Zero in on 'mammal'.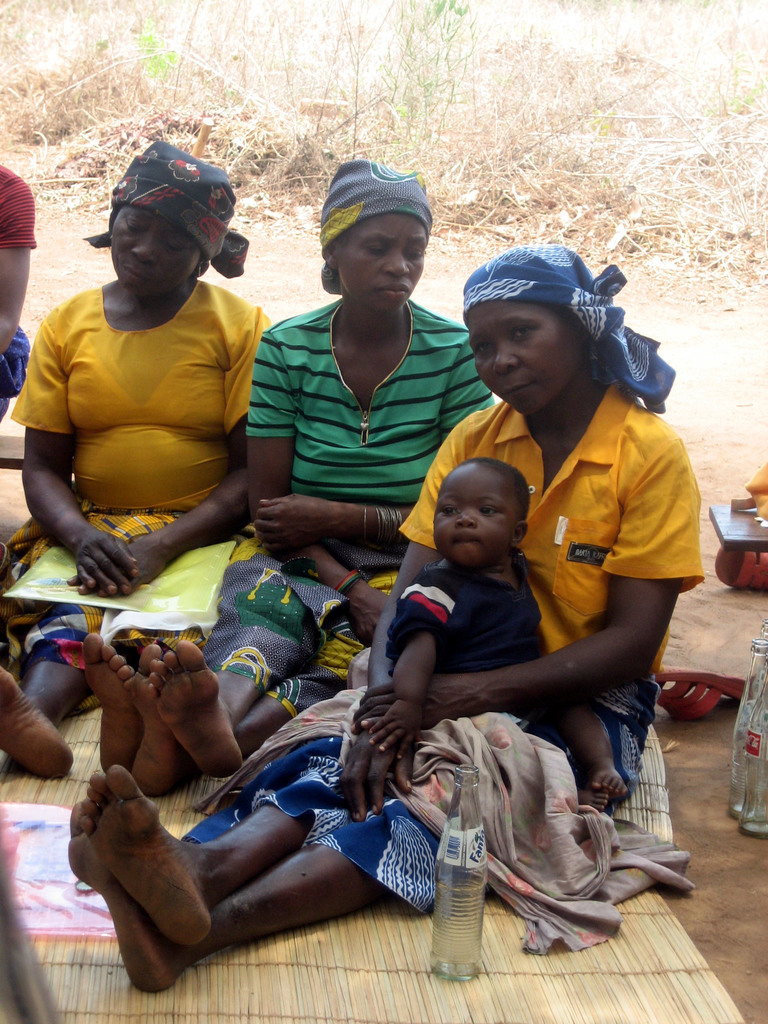
Zeroed in: bbox=(0, 166, 38, 426).
